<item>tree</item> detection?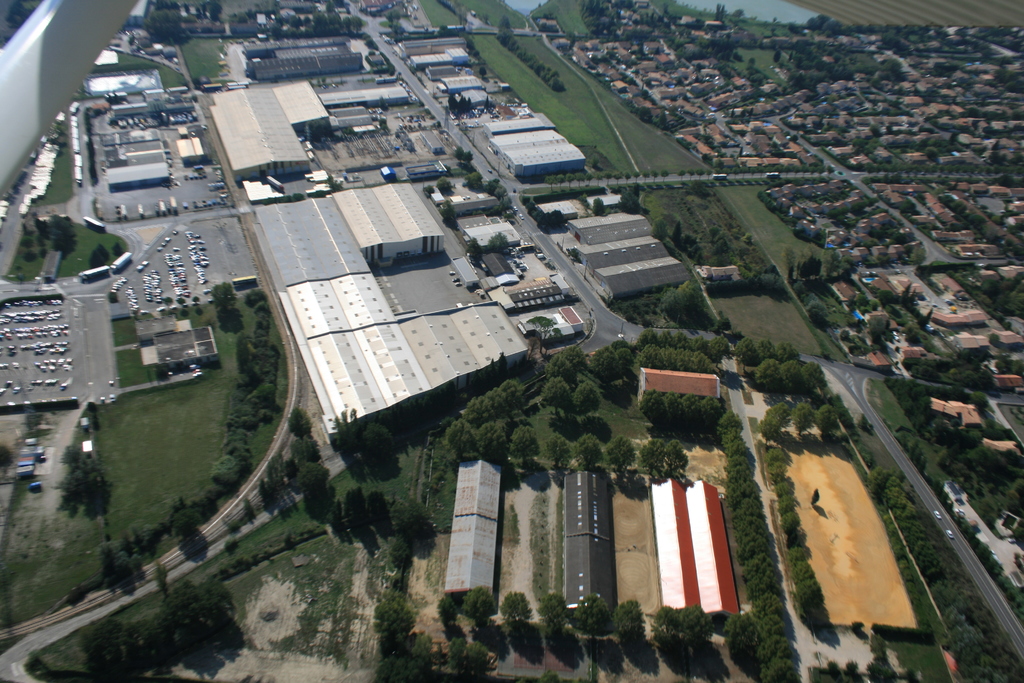
{"left": 453, "top": 636, "right": 503, "bottom": 682}
